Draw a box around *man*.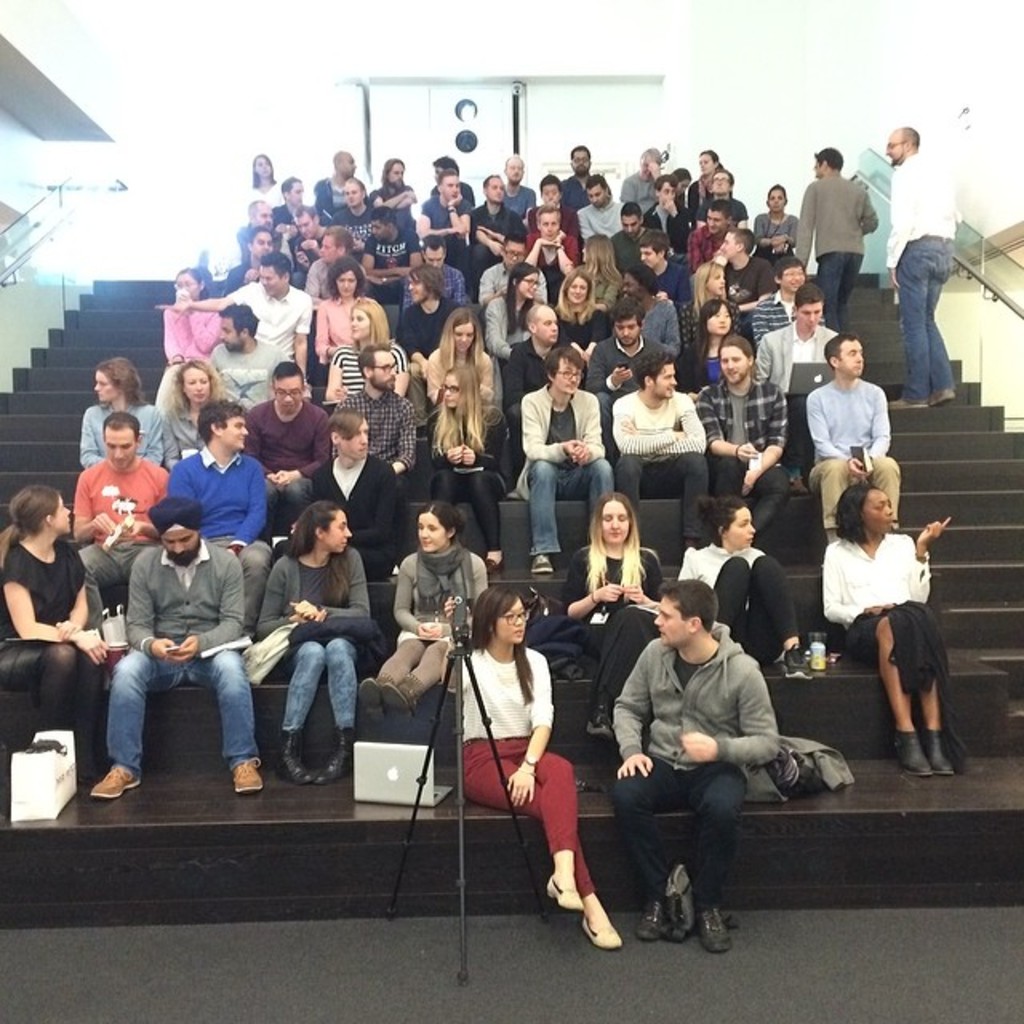
region(317, 178, 414, 333).
